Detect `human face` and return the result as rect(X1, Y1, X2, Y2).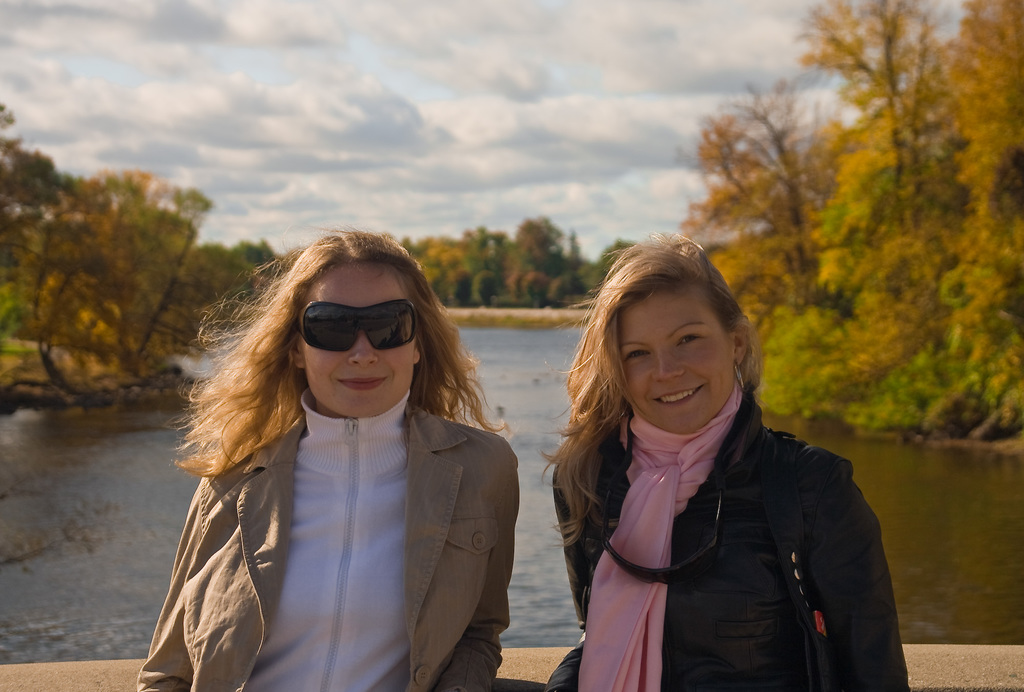
rect(301, 262, 415, 409).
